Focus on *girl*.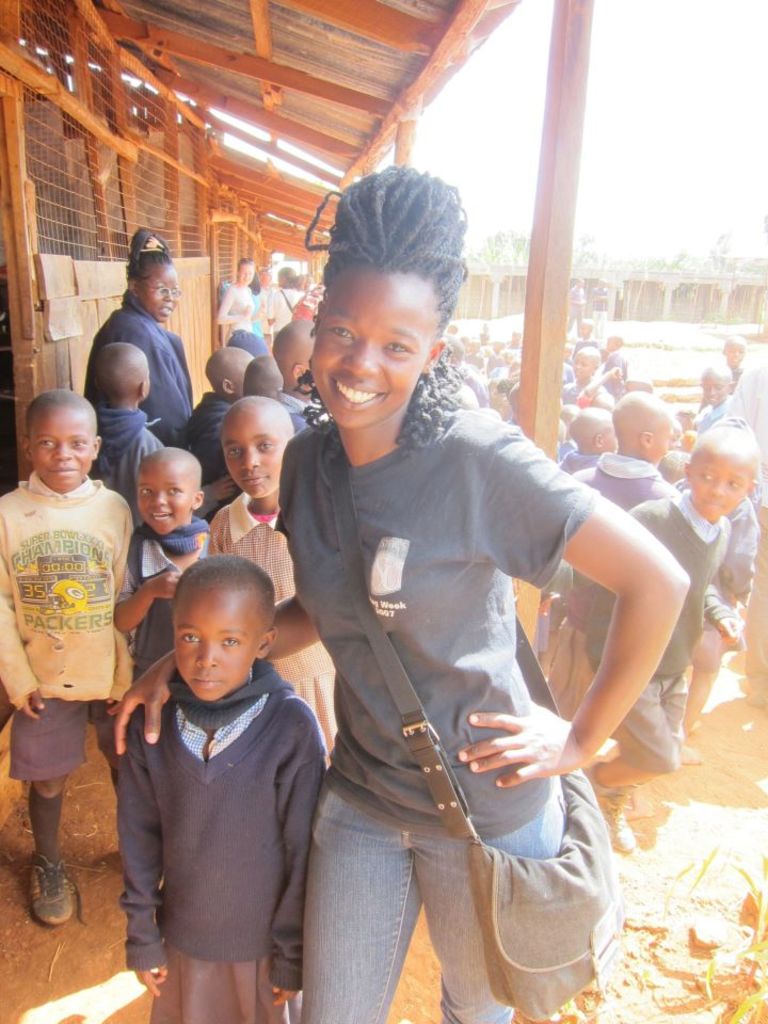
Focused at region(196, 393, 335, 768).
